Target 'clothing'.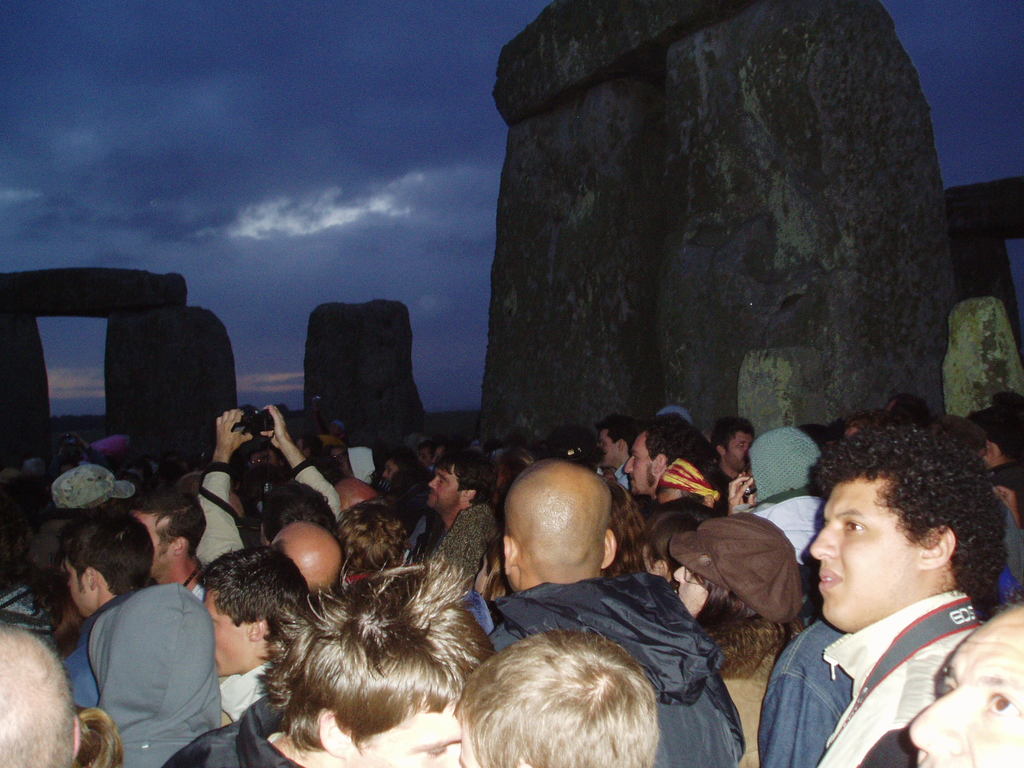
Target region: (left=194, top=462, right=248, bottom=565).
